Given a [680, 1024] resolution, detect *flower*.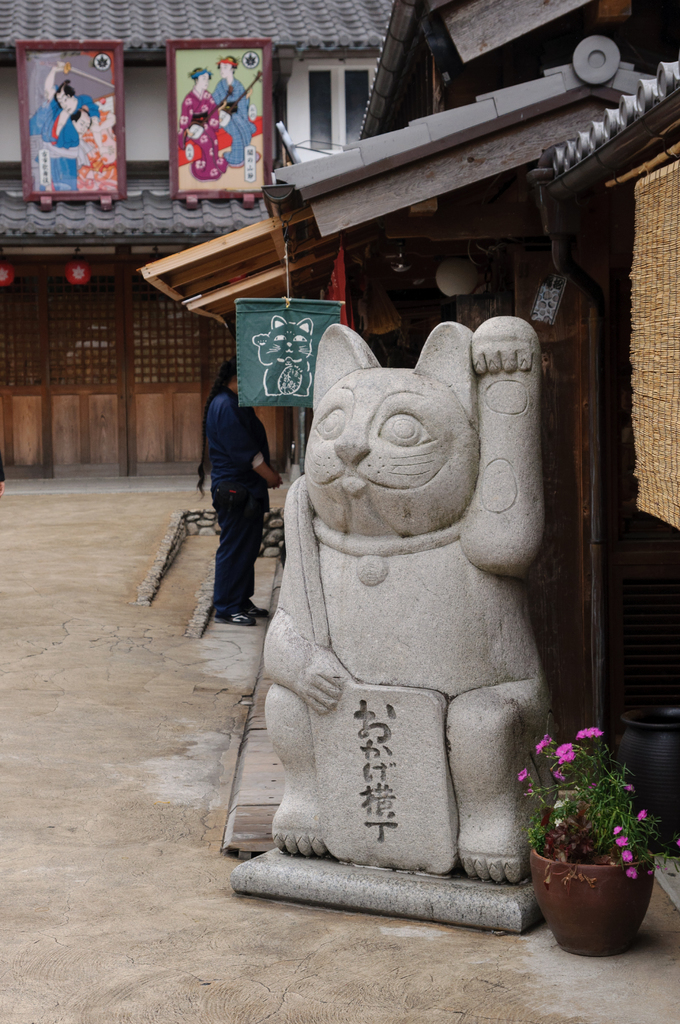
rect(620, 780, 635, 790).
